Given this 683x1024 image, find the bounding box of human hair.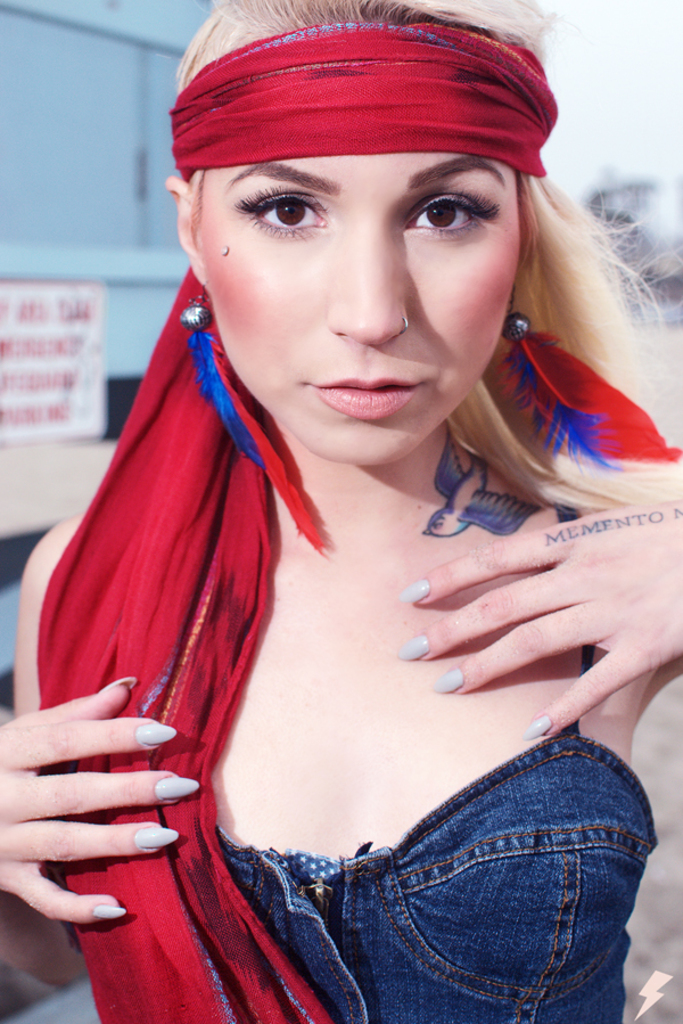
bbox(151, 0, 682, 428).
